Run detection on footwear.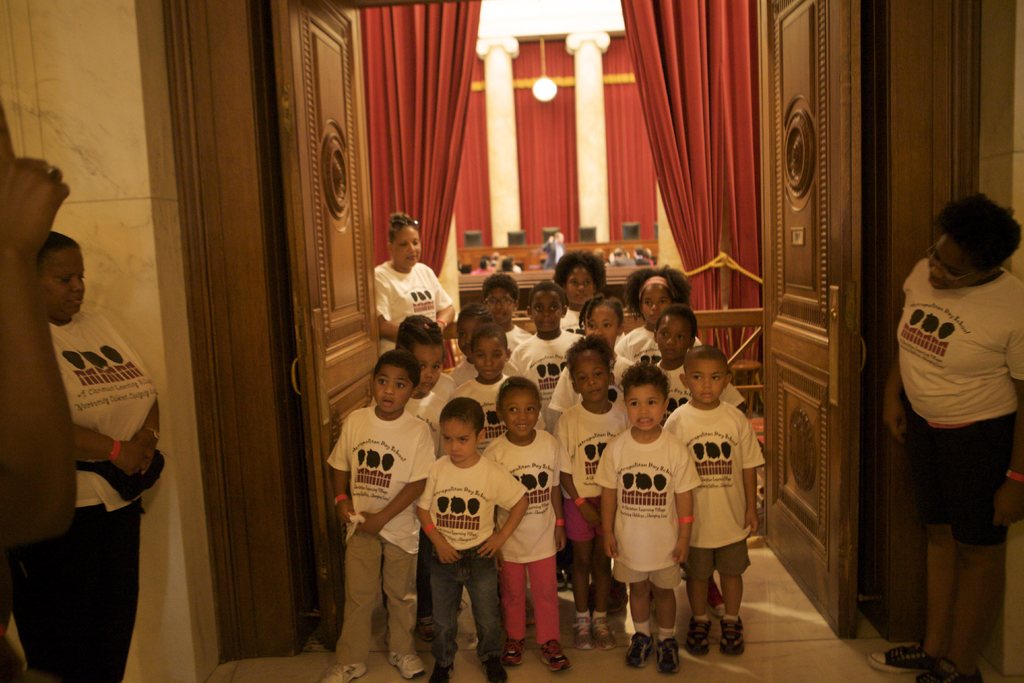
Result: bbox=[320, 658, 370, 682].
